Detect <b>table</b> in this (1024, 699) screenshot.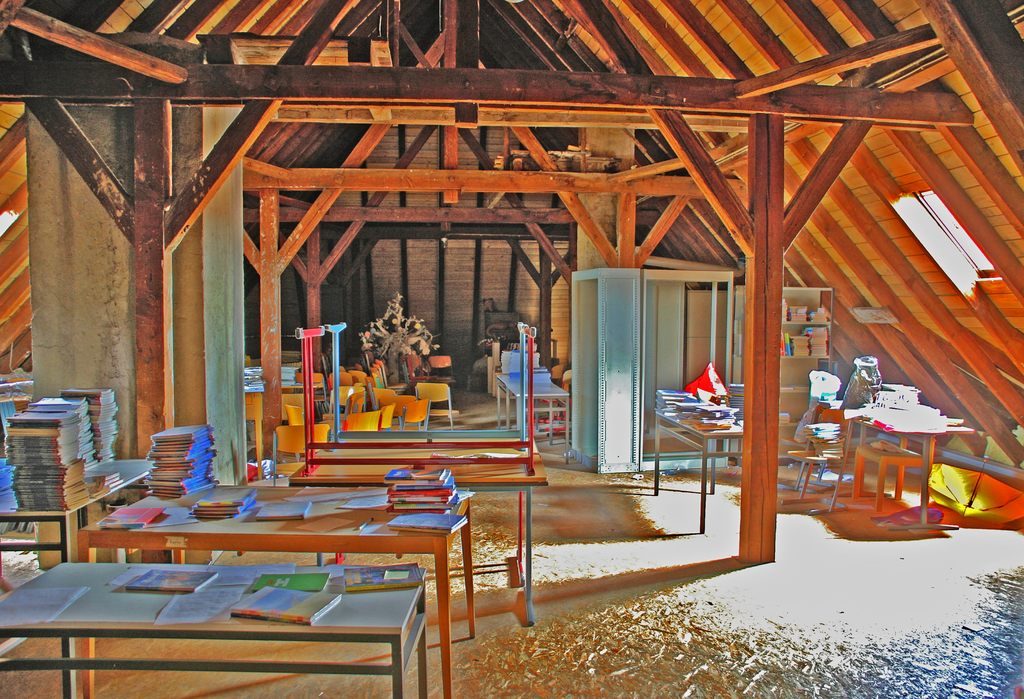
Detection: 0 570 425 698.
